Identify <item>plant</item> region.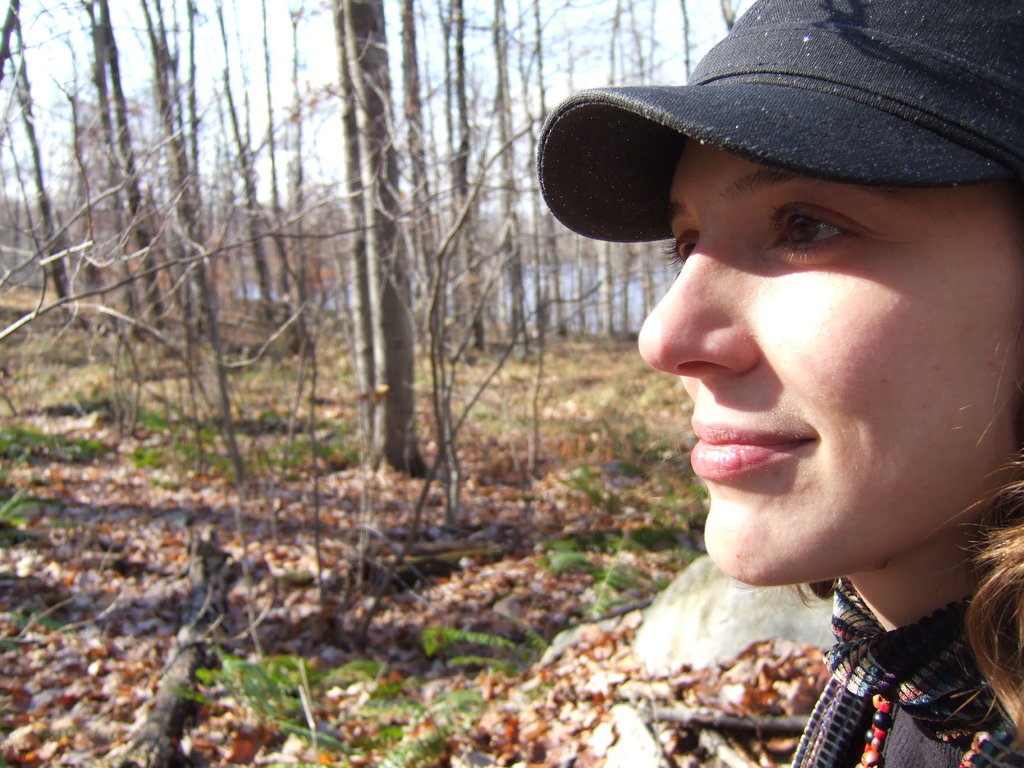
Region: detection(0, 614, 62, 643).
